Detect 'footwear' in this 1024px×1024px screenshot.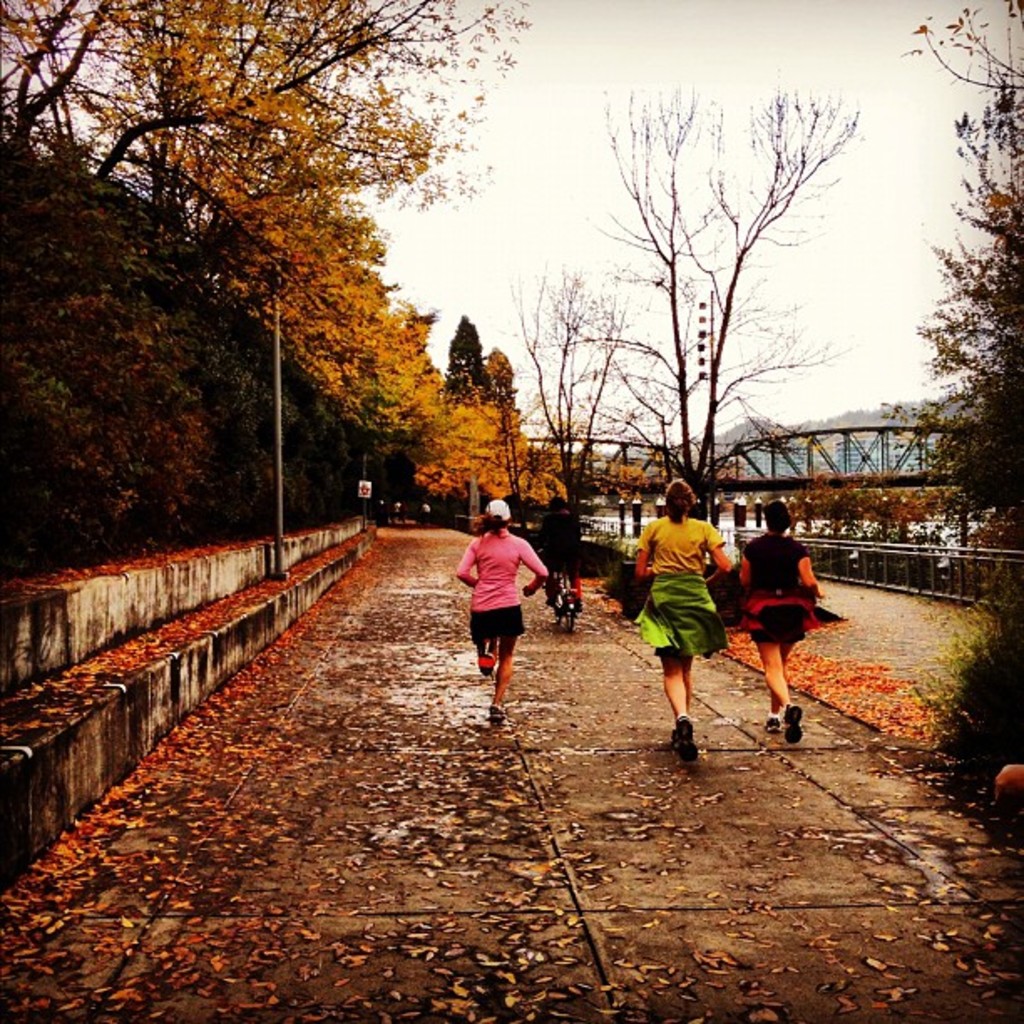
Detection: bbox=[766, 723, 781, 746].
